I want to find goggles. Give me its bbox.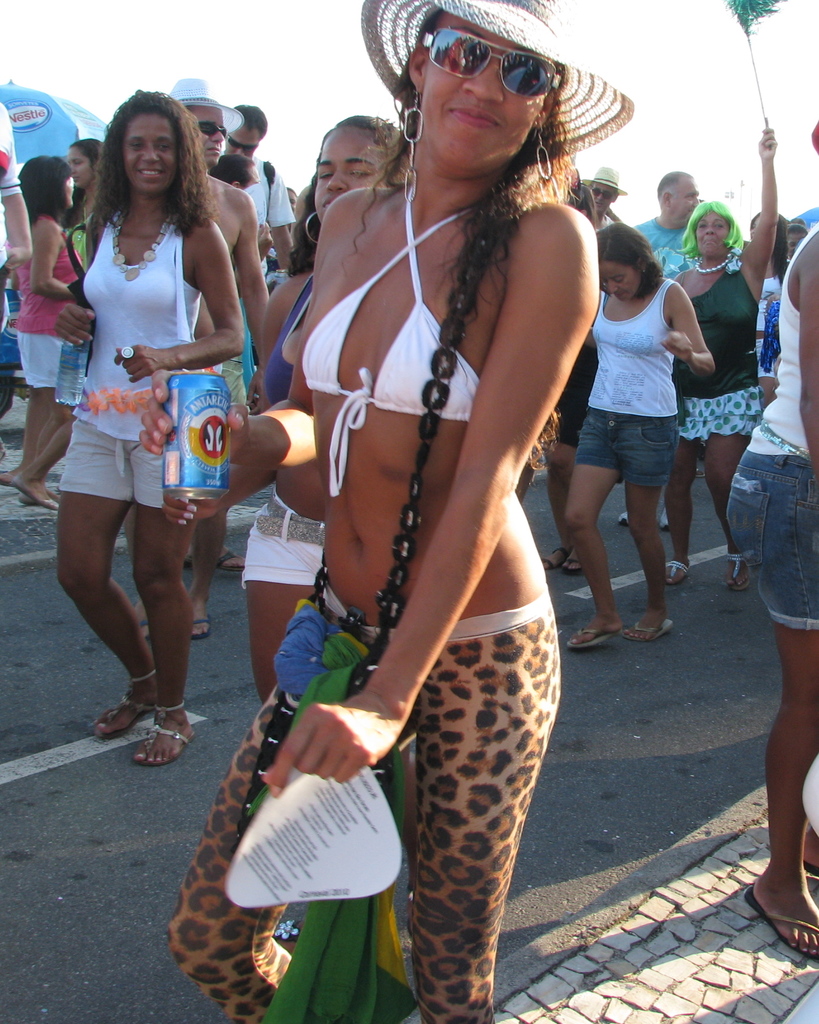
left=195, top=120, right=227, bottom=135.
